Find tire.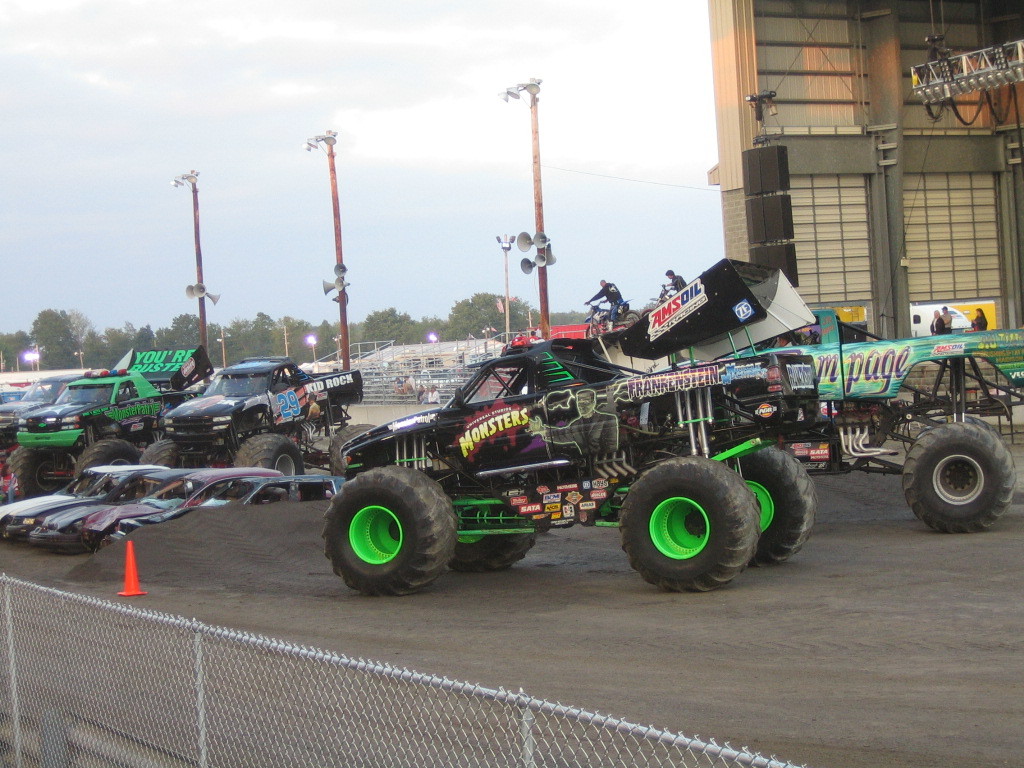
749:439:823:582.
